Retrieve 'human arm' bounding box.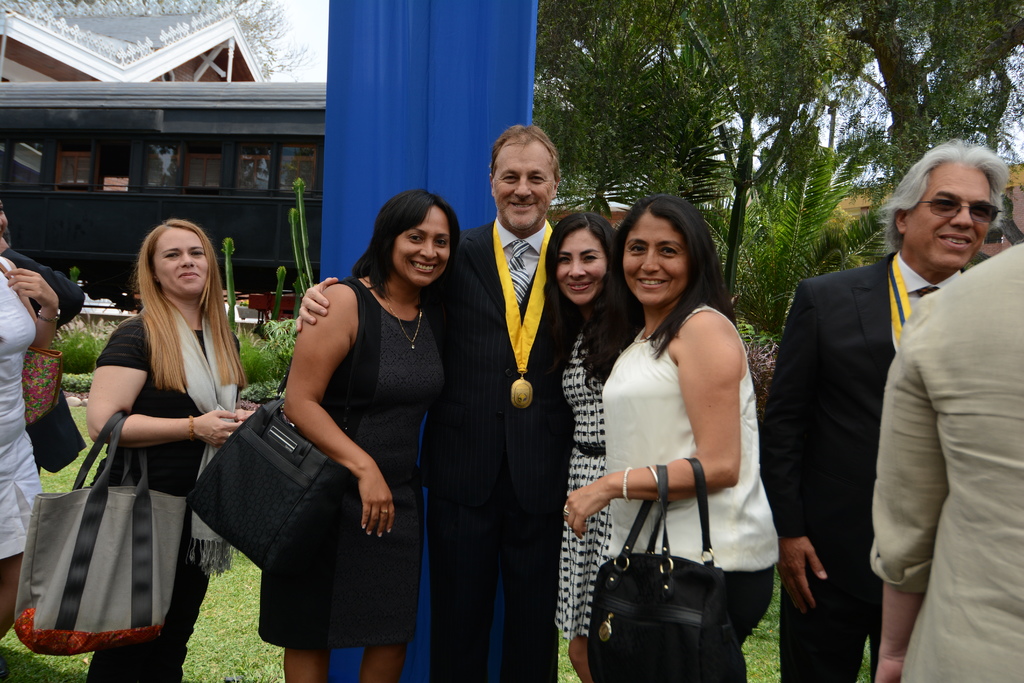
Bounding box: x1=758, y1=283, x2=857, y2=615.
